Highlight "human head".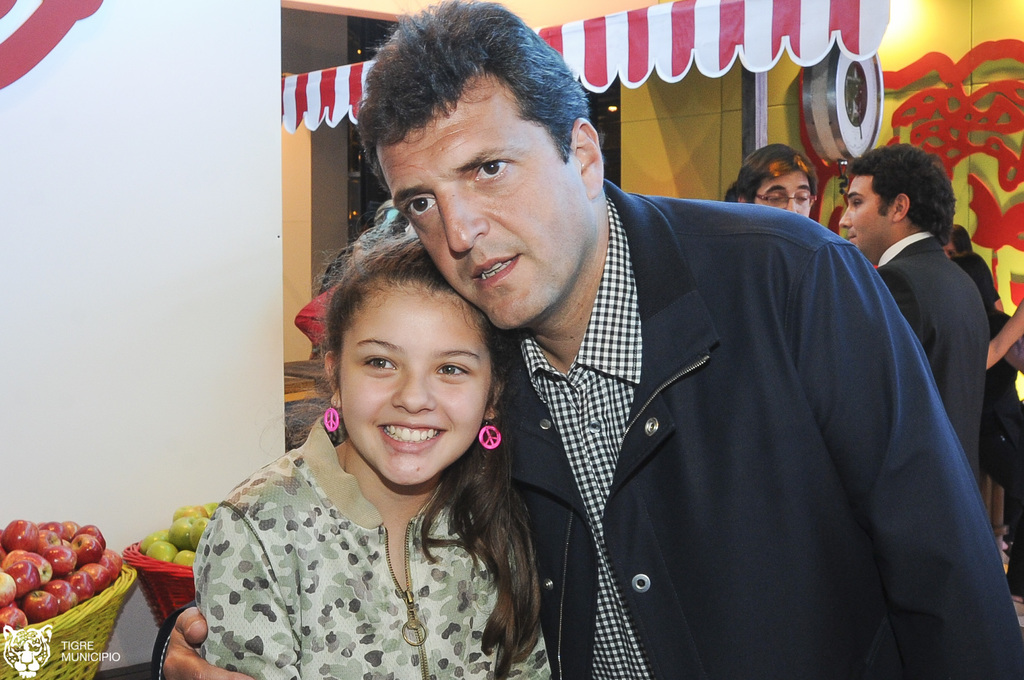
Highlighted region: left=838, top=145, right=956, bottom=265.
